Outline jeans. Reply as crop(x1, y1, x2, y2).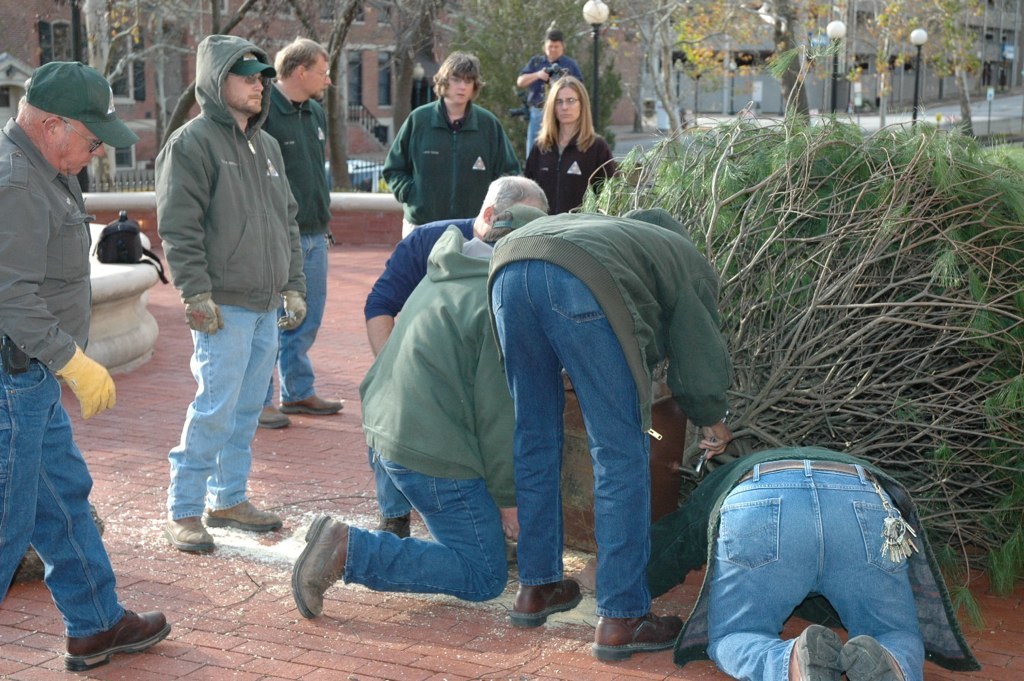
crop(264, 236, 329, 409).
